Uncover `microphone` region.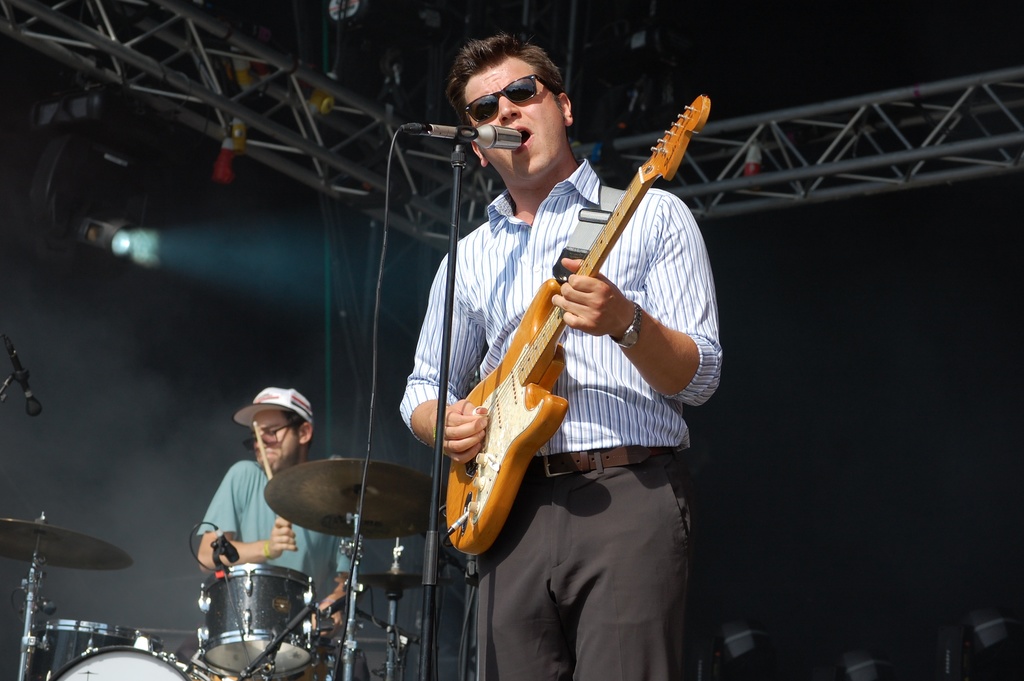
Uncovered: detection(430, 120, 520, 149).
